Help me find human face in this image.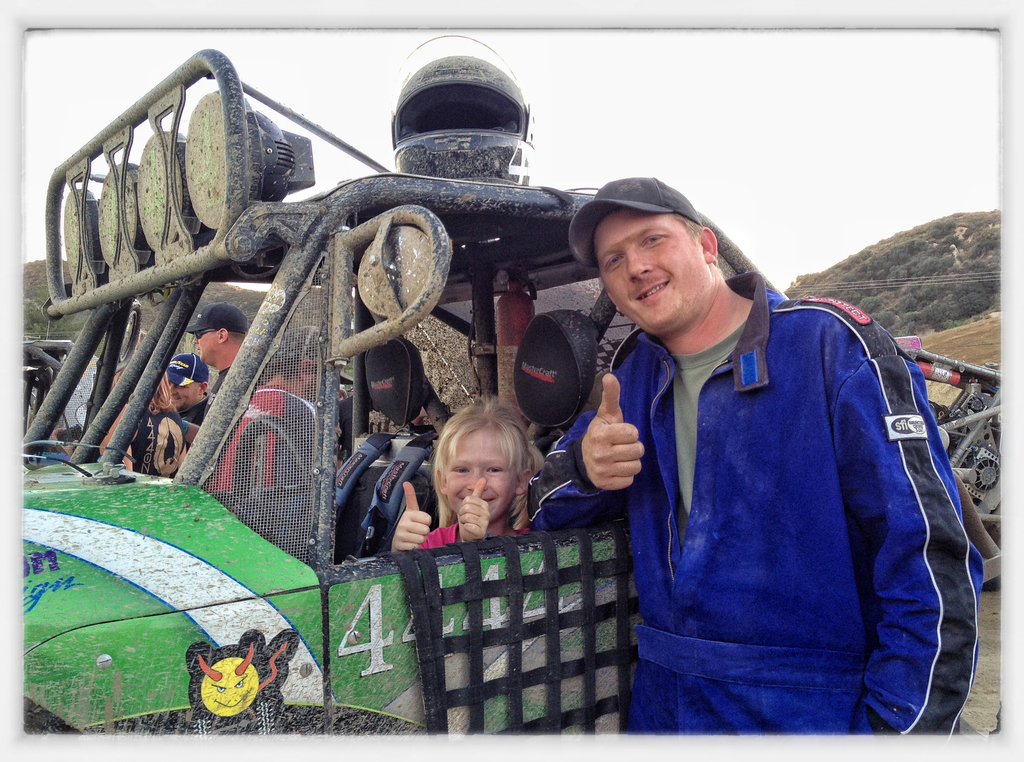
Found it: <region>439, 434, 518, 517</region>.
